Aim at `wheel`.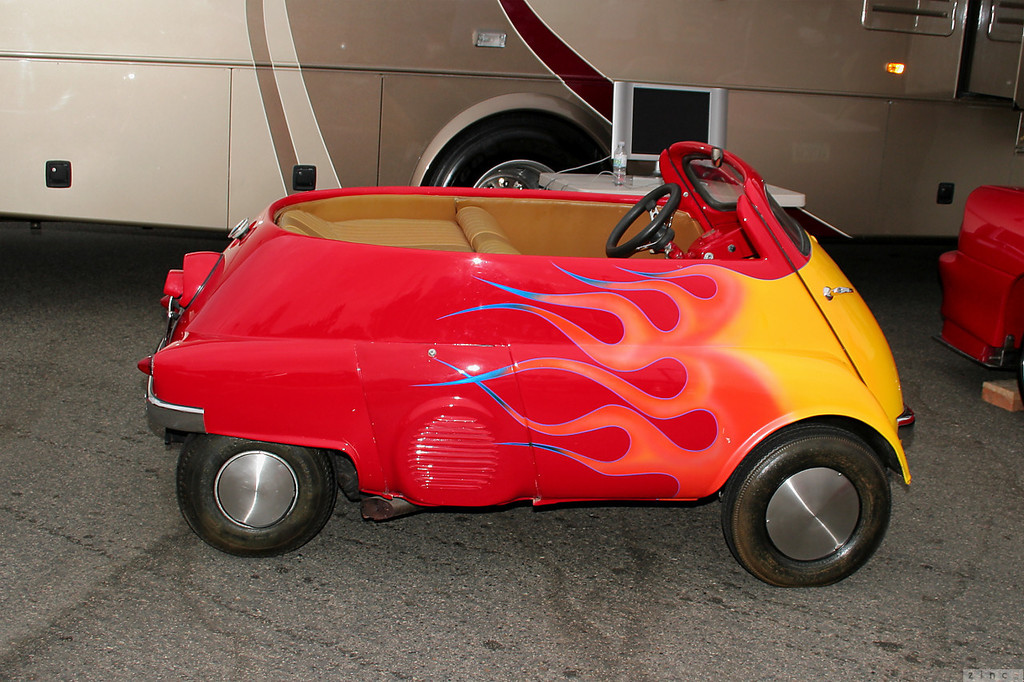
Aimed at box=[721, 423, 890, 587].
